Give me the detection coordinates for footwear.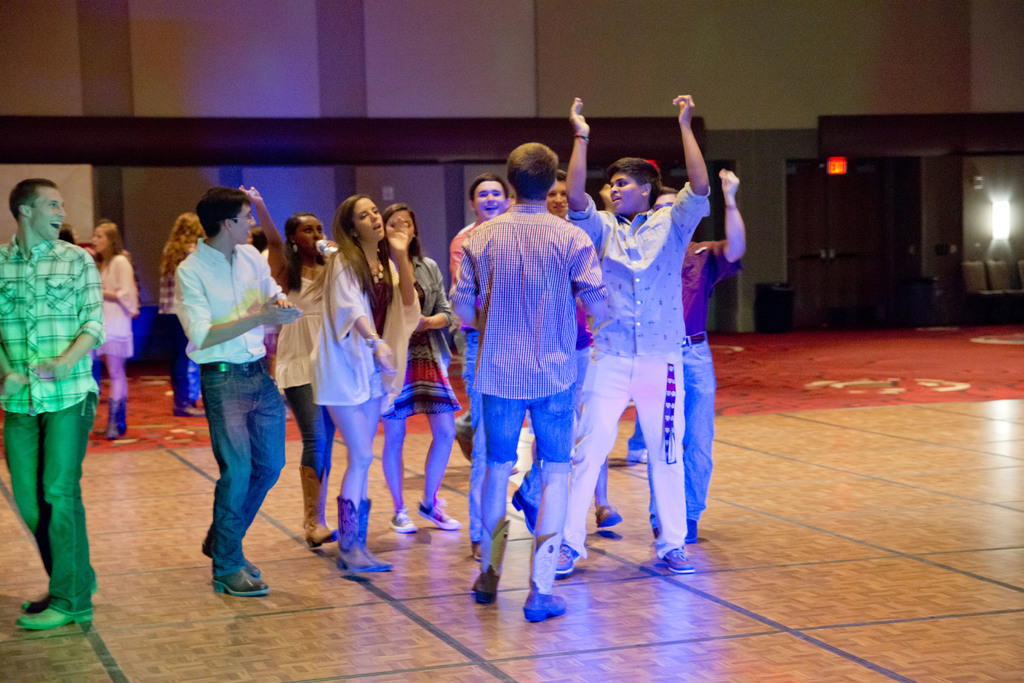
bbox=(650, 517, 694, 543).
